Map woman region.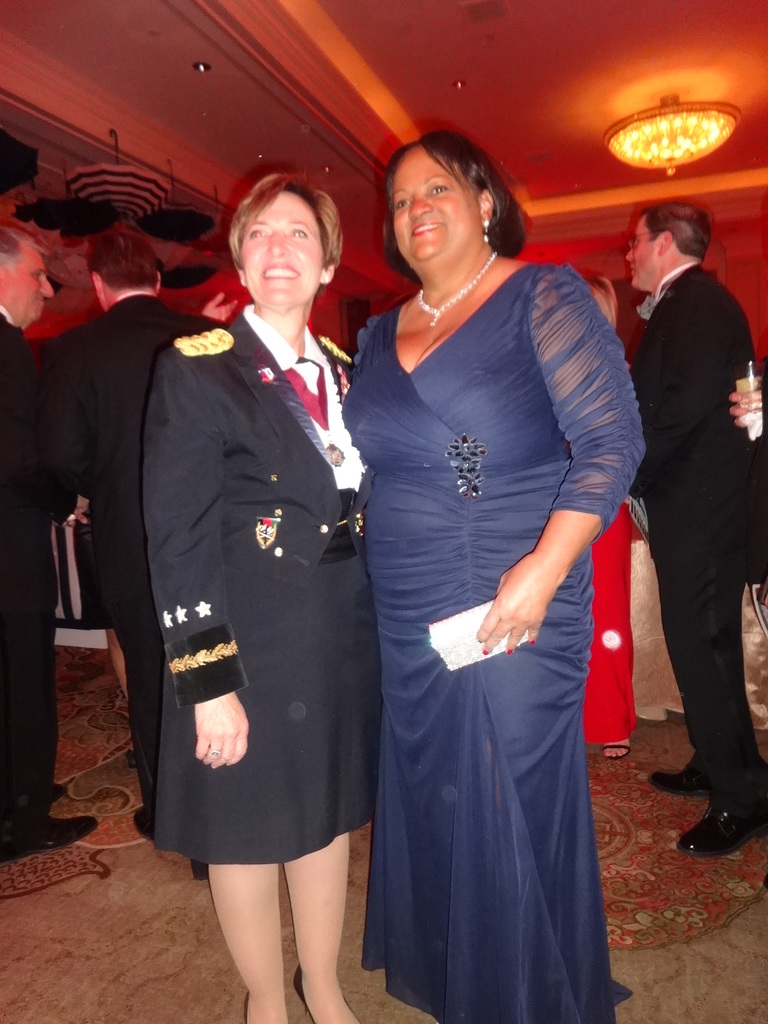
Mapped to [585,275,636,758].
